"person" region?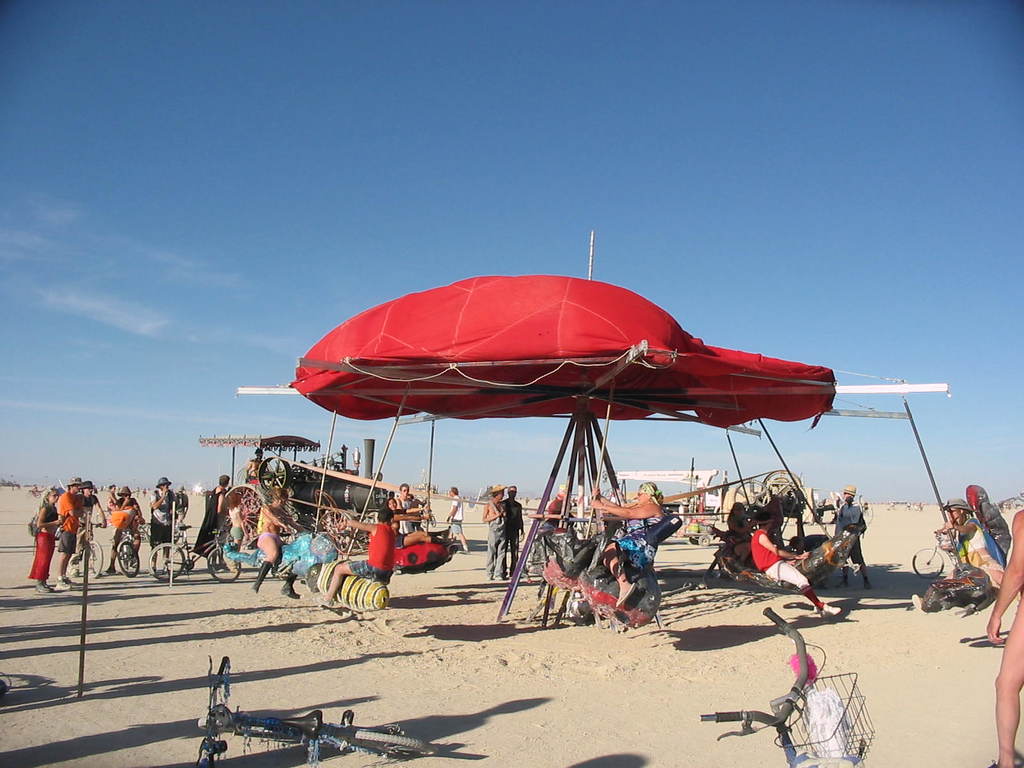
729/503/766/550
